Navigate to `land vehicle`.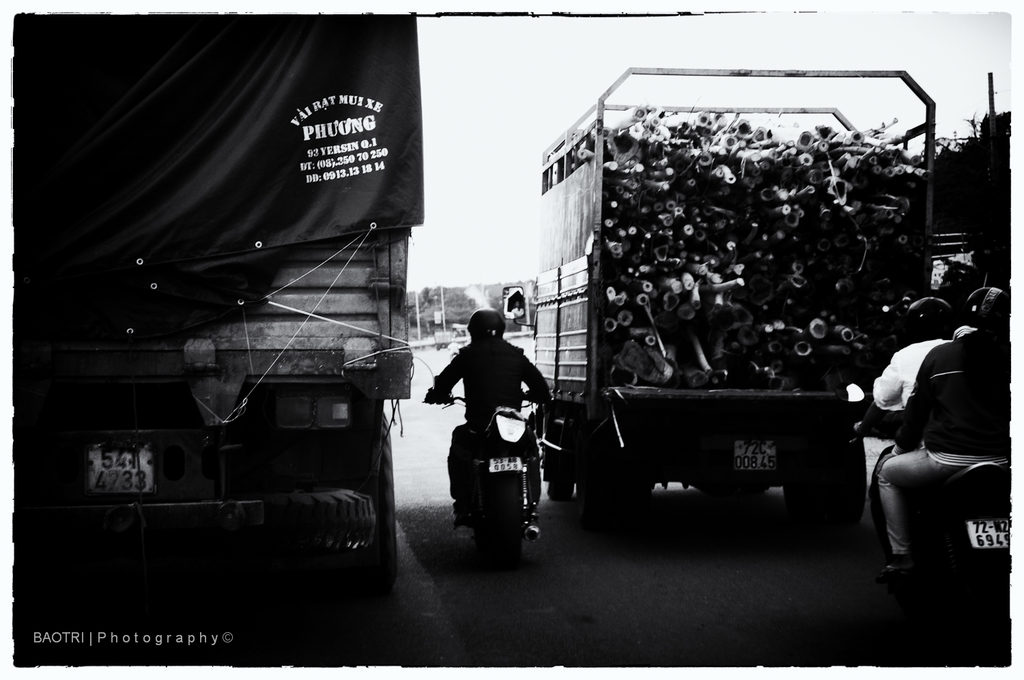
Navigation target: select_region(498, 63, 936, 545).
